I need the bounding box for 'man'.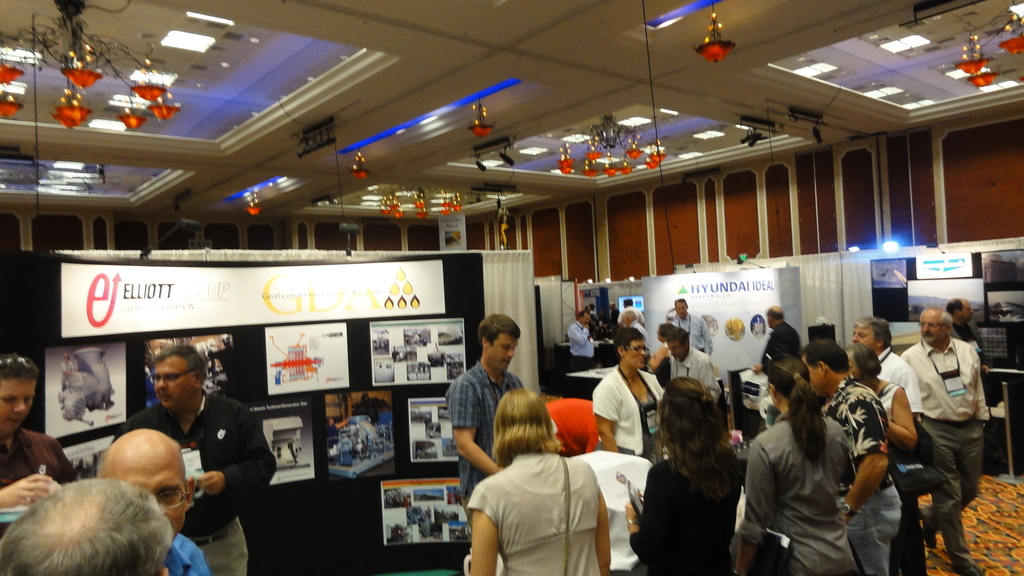
Here it is: select_region(669, 324, 720, 419).
